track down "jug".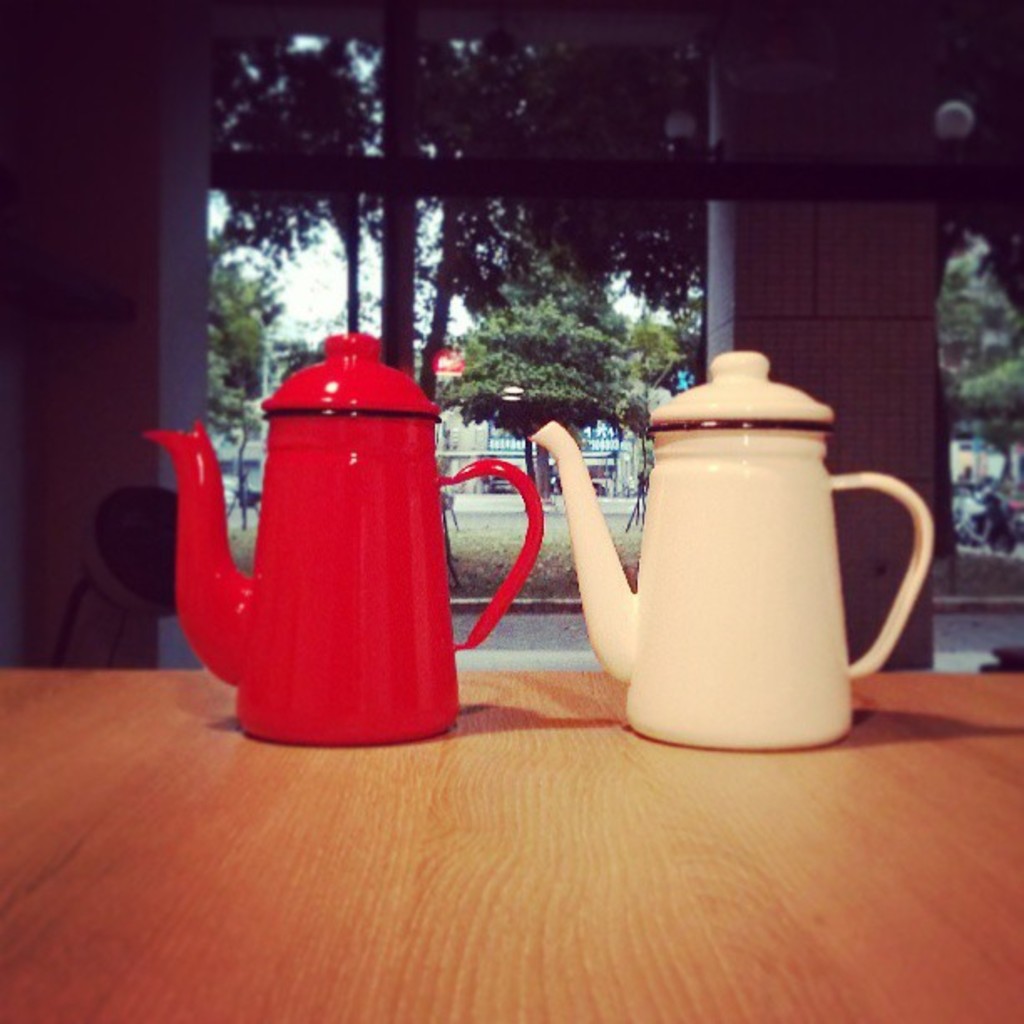
Tracked to detection(554, 353, 917, 755).
